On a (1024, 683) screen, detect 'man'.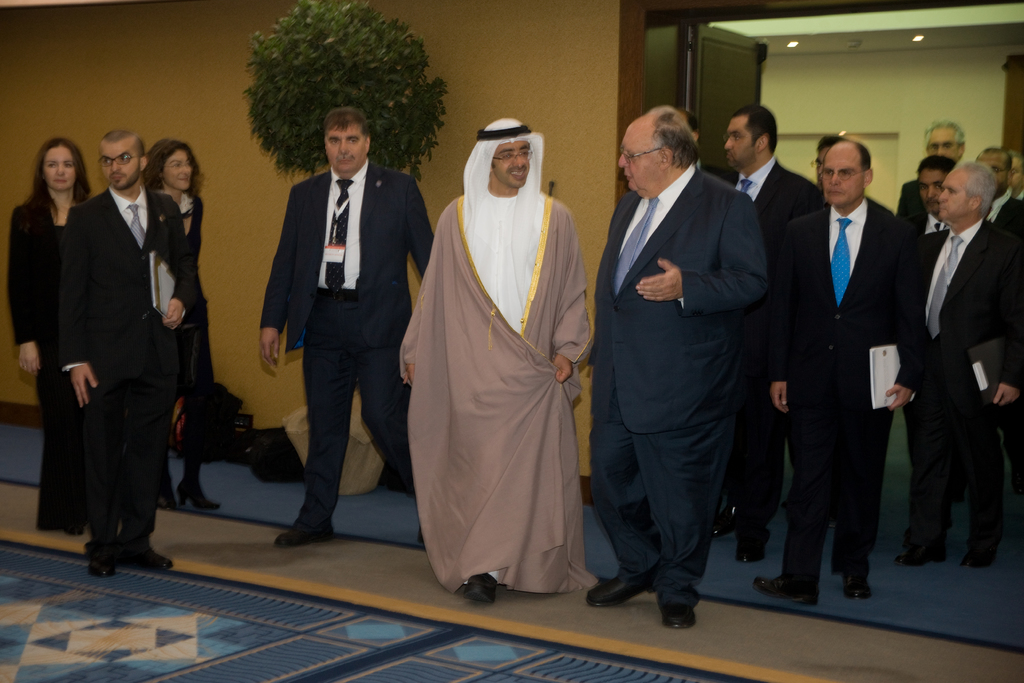
[710, 99, 828, 236].
